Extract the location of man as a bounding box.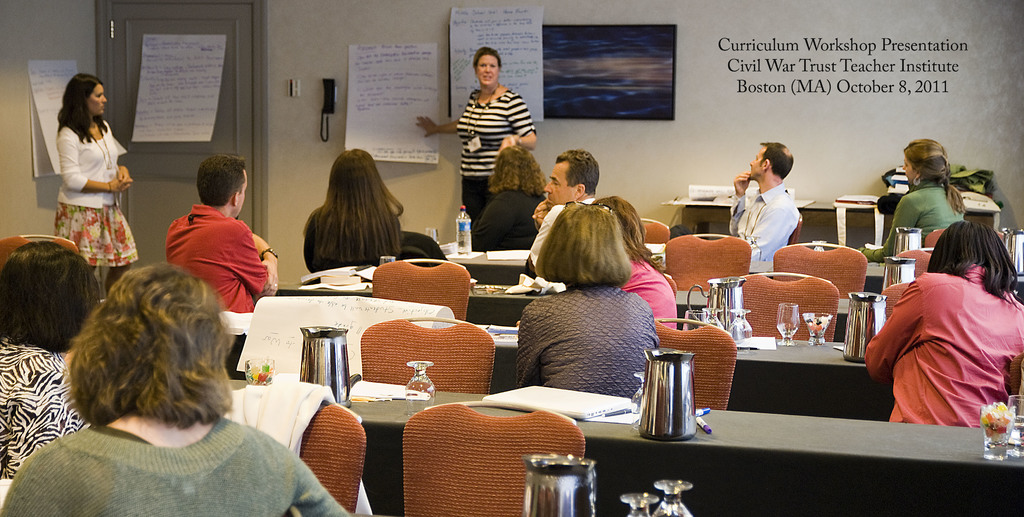
left=734, top=139, right=822, bottom=262.
